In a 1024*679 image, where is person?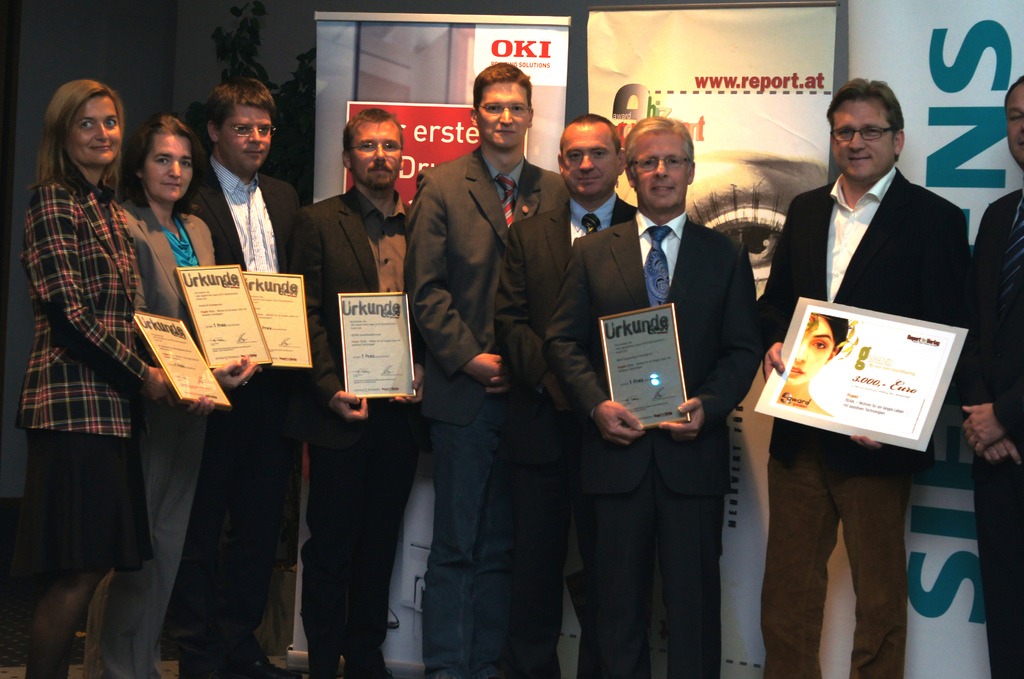
{"left": 762, "top": 77, "right": 966, "bottom": 678}.
